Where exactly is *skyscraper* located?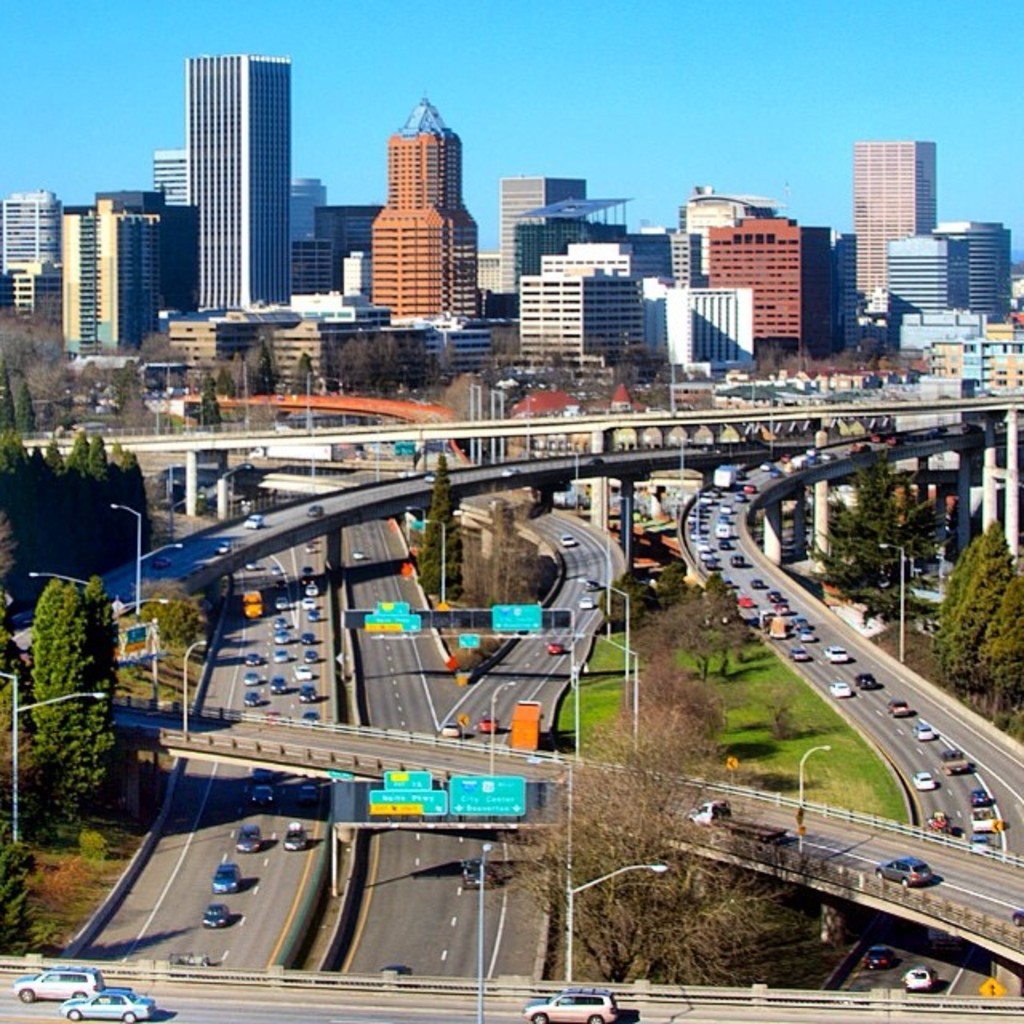
Its bounding box is select_region(186, 53, 290, 310).
